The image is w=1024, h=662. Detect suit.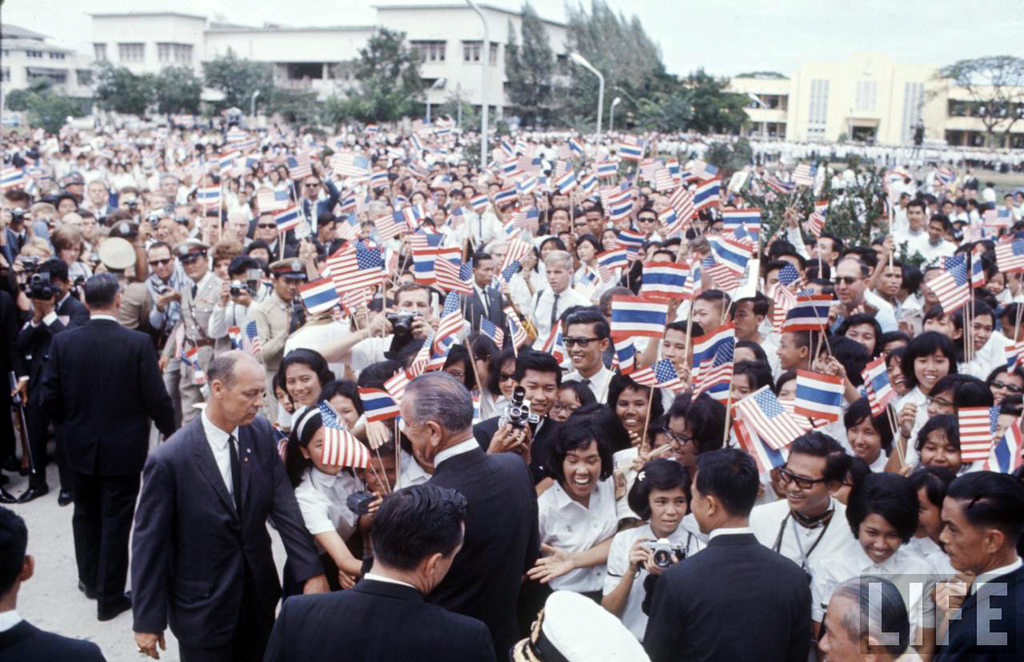
Detection: l=4, t=215, r=56, b=260.
